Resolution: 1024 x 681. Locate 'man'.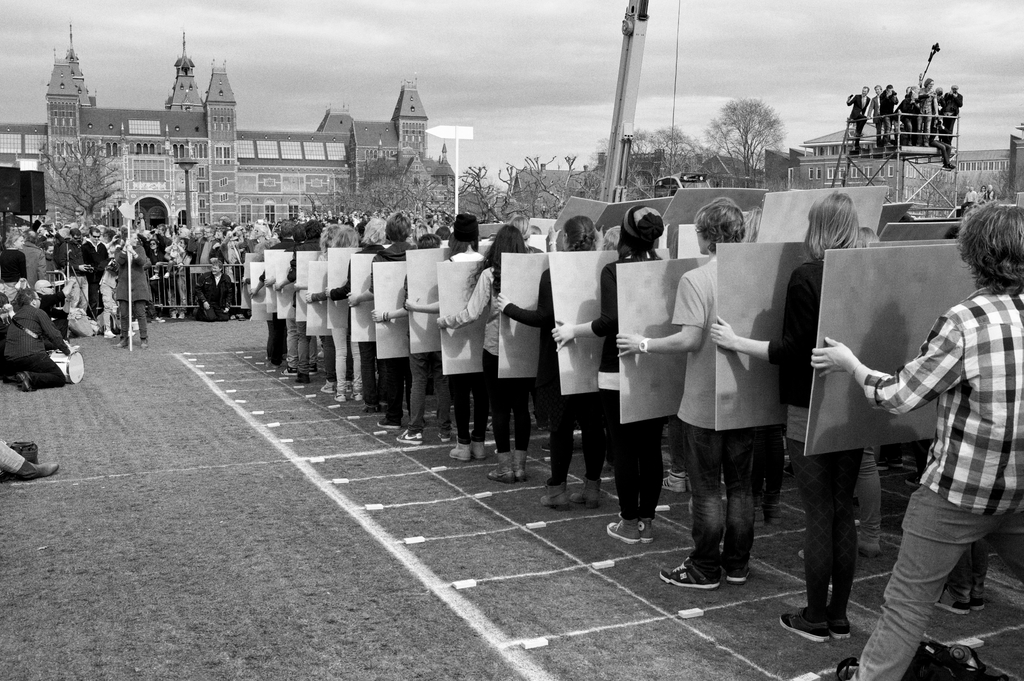
select_region(615, 198, 756, 589).
